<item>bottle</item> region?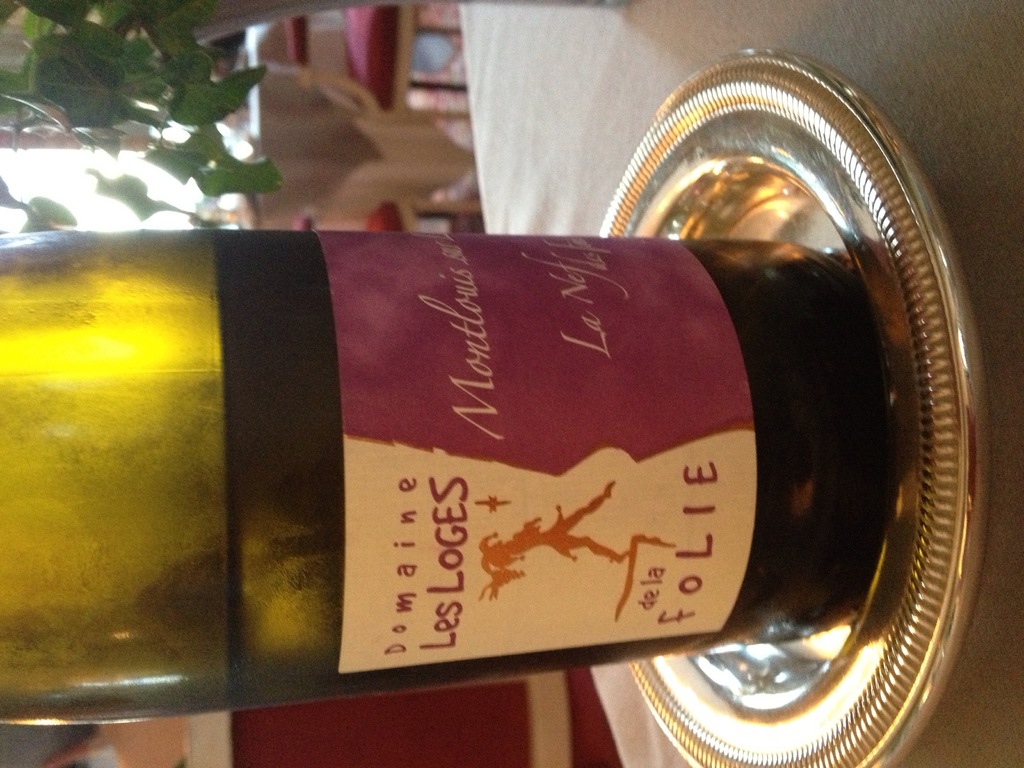
rect(0, 227, 897, 725)
